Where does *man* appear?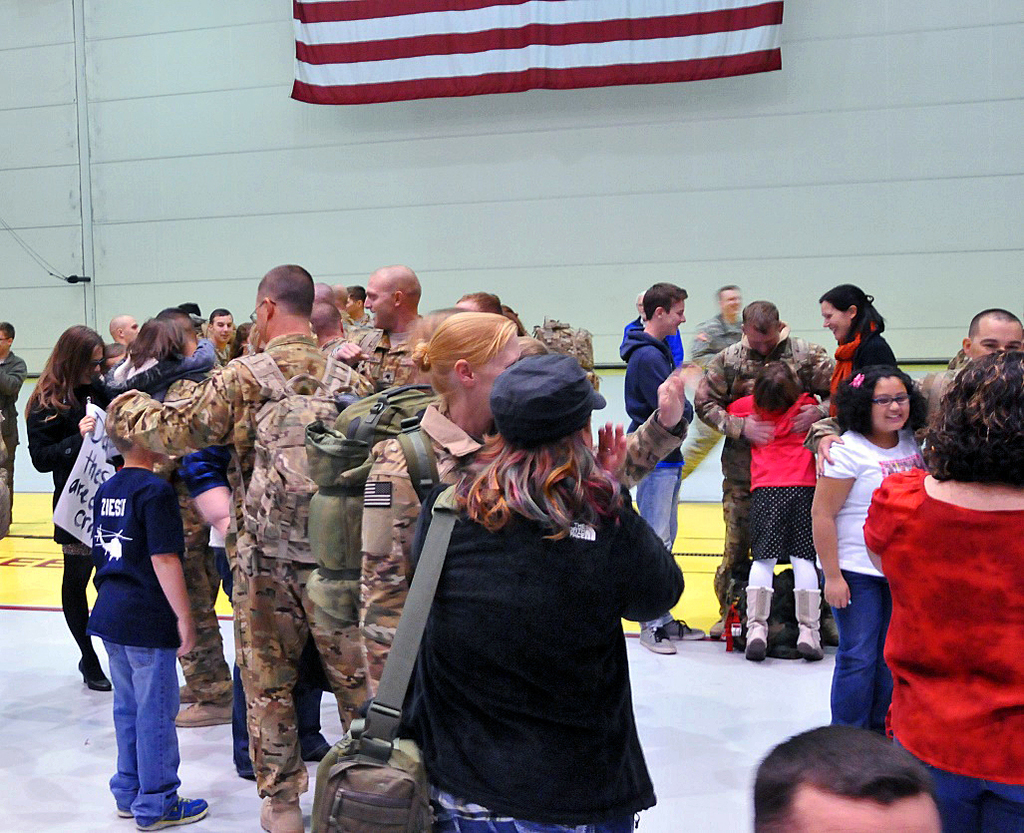
Appears at [683,282,746,476].
